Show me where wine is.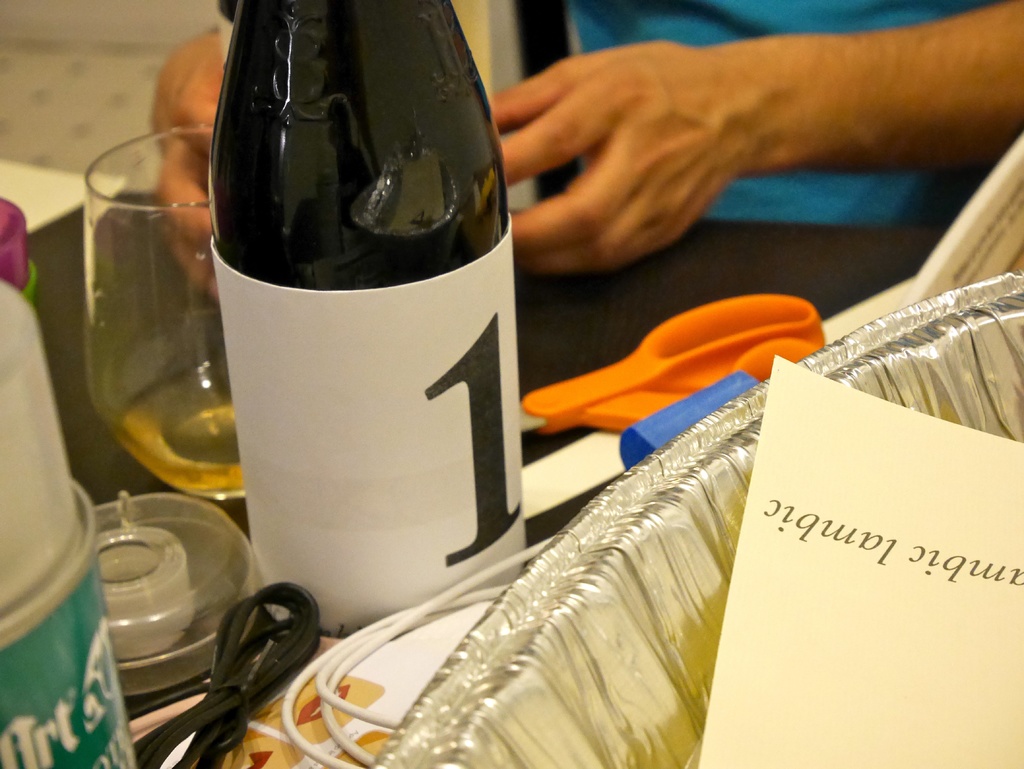
wine is at (112, 353, 244, 498).
